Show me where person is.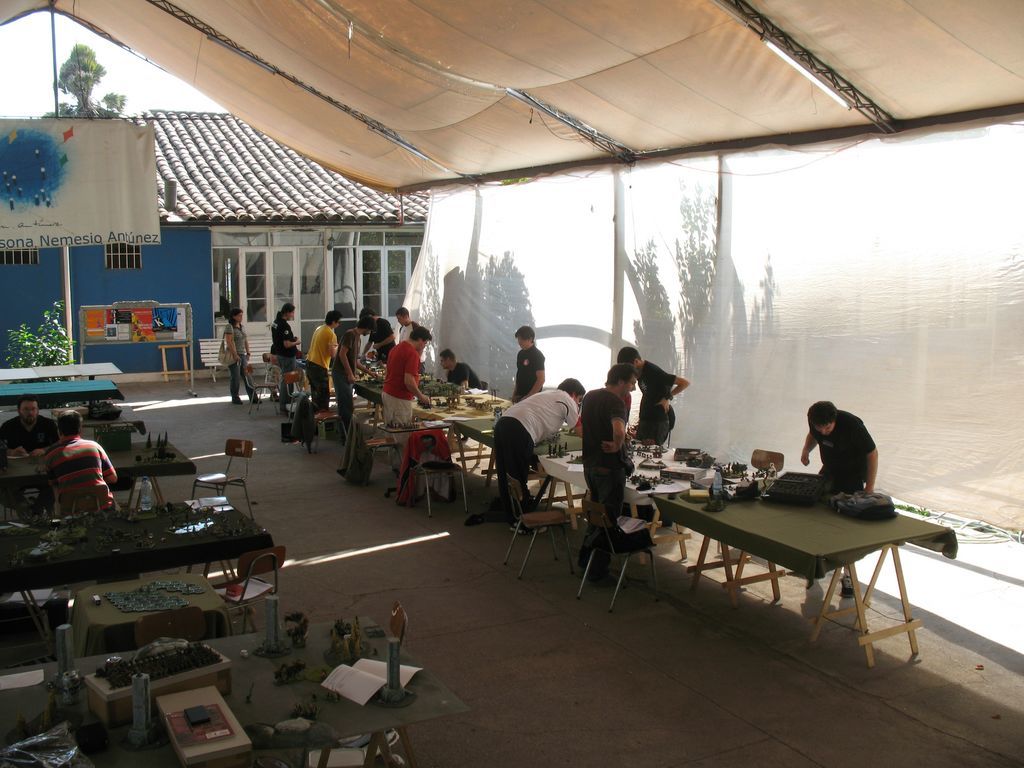
person is at [x1=381, y1=323, x2=434, y2=474].
